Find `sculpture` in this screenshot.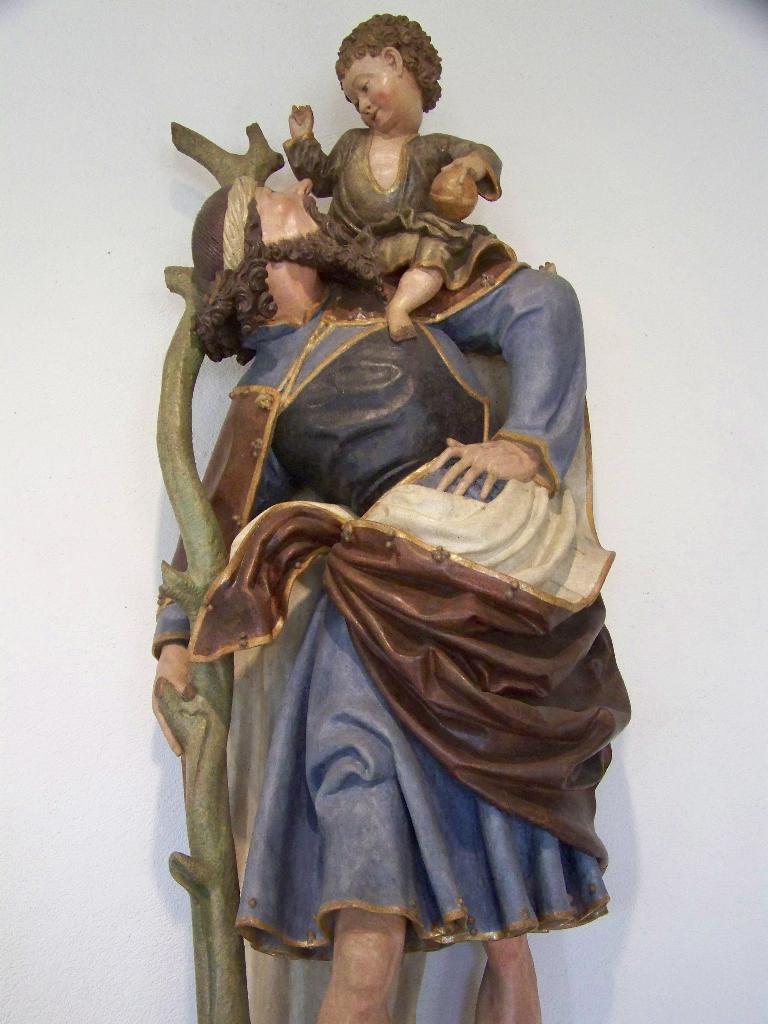
The bounding box for `sculpture` is Rect(159, 0, 651, 1023).
